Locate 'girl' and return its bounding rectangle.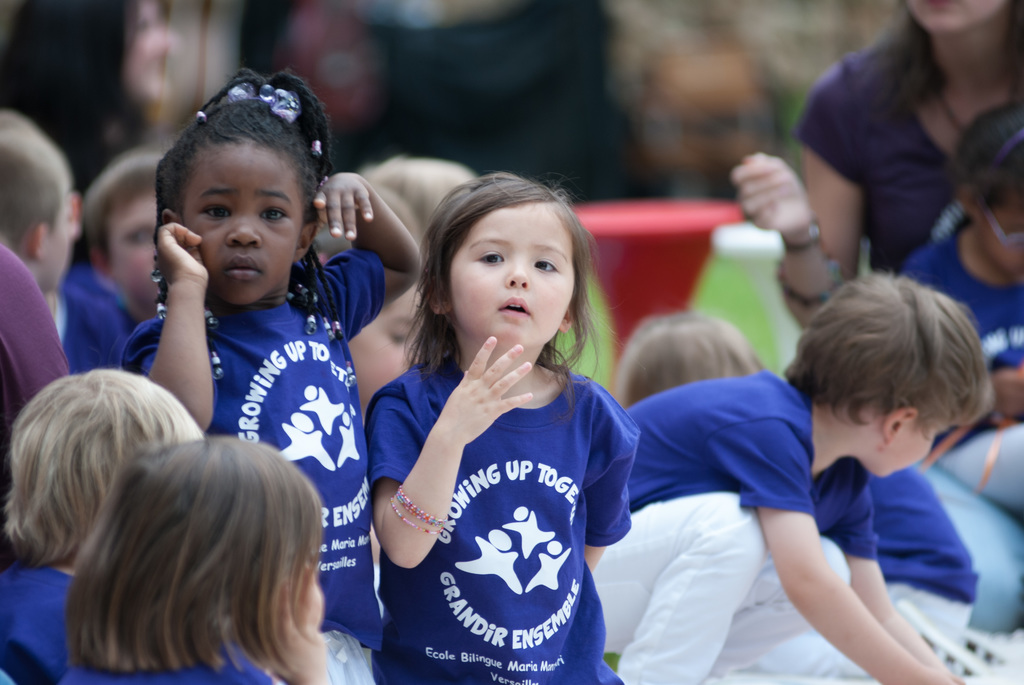
box(0, 368, 200, 684).
